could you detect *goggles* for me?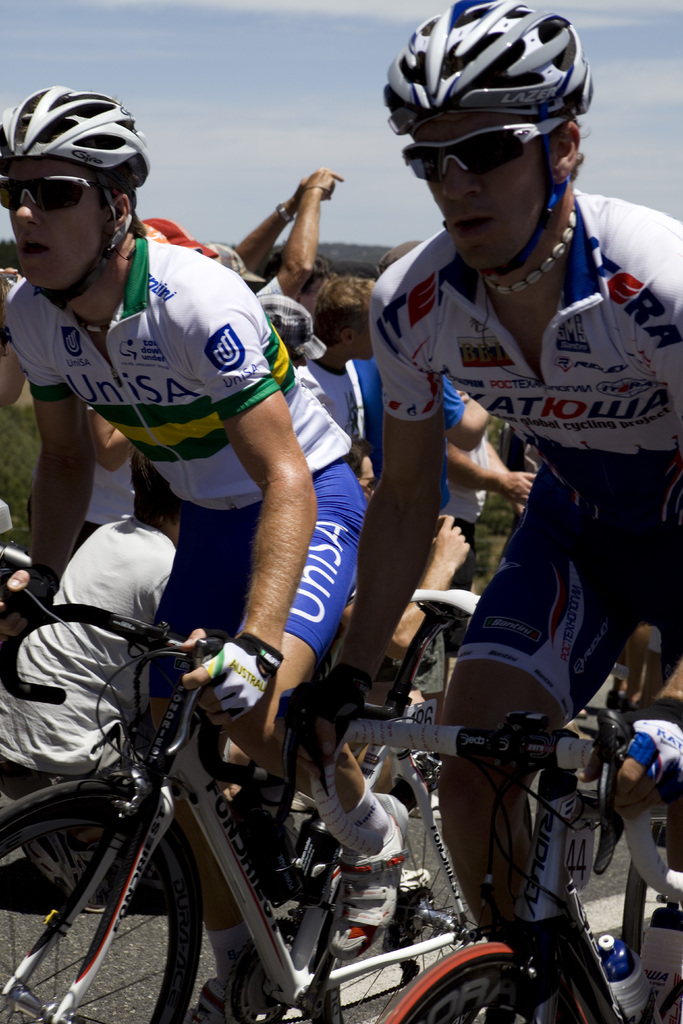
Detection result: [0,175,103,212].
